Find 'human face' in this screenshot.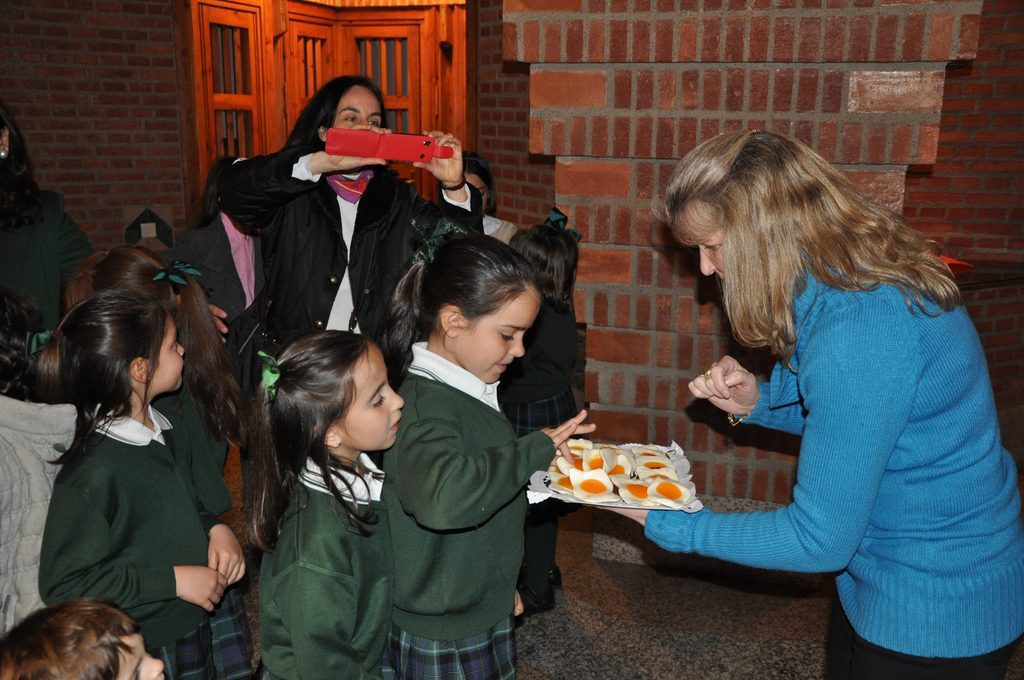
The bounding box for 'human face' is (148,316,187,387).
